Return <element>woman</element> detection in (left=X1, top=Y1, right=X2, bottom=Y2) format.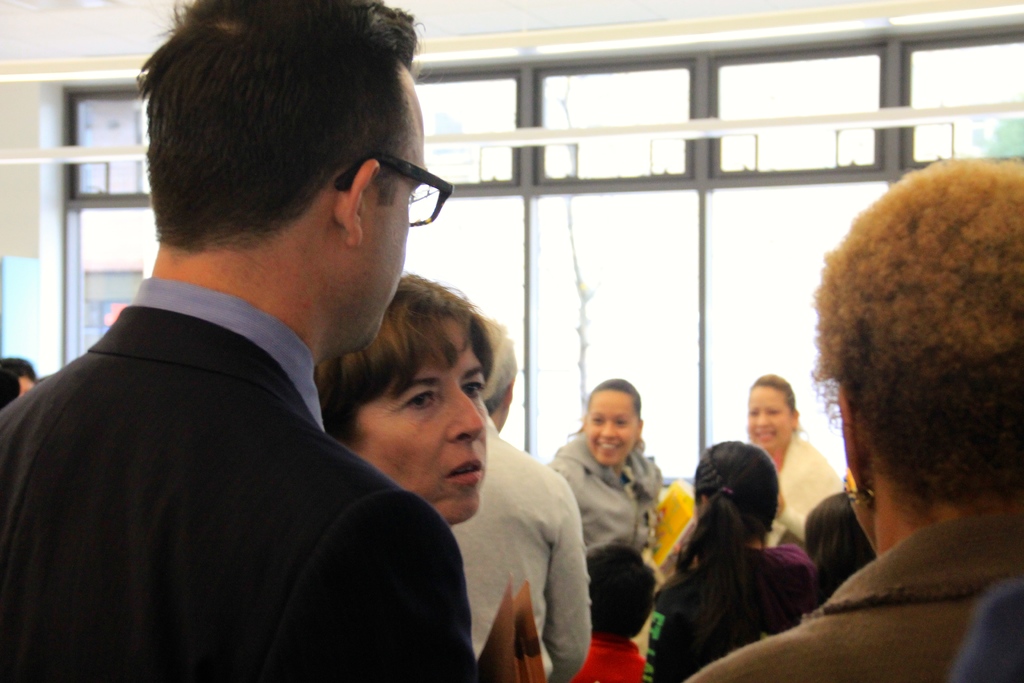
(left=317, top=264, right=490, bottom=534).
